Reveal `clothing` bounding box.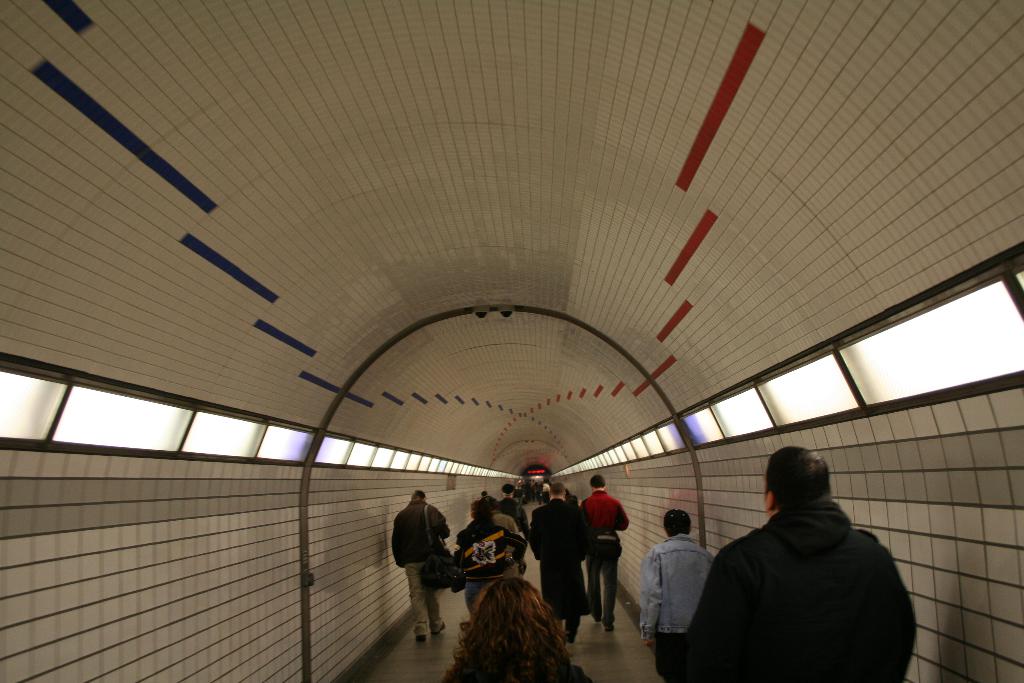
Revealed: <region>589, 494, 637, 627</region>.
